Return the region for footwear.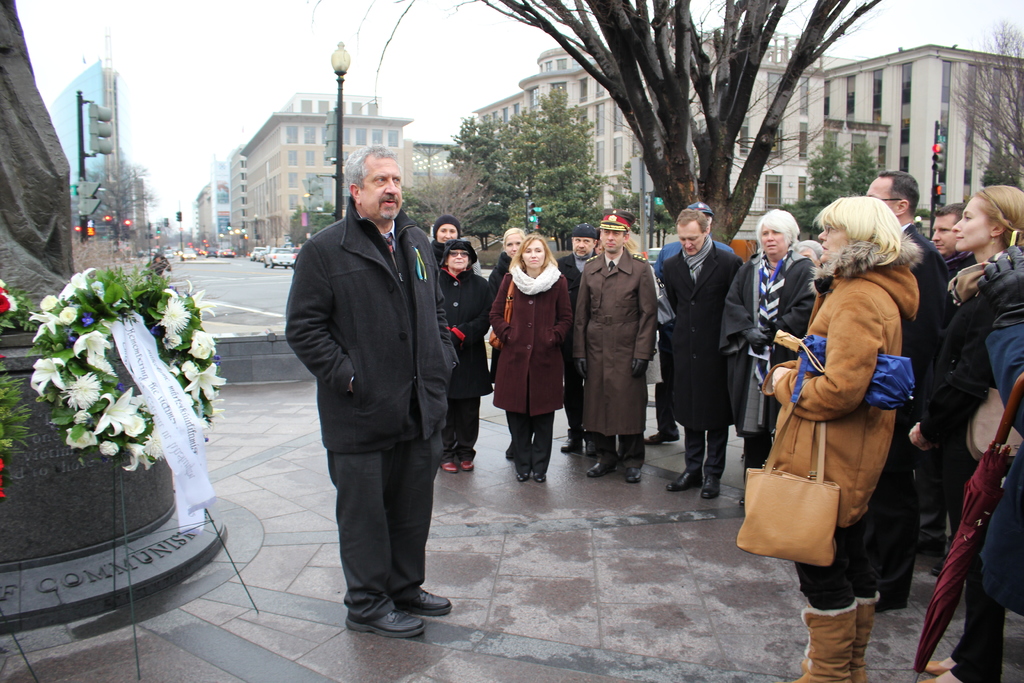
<bbox>528, 472, 548, 483</bbox>.
